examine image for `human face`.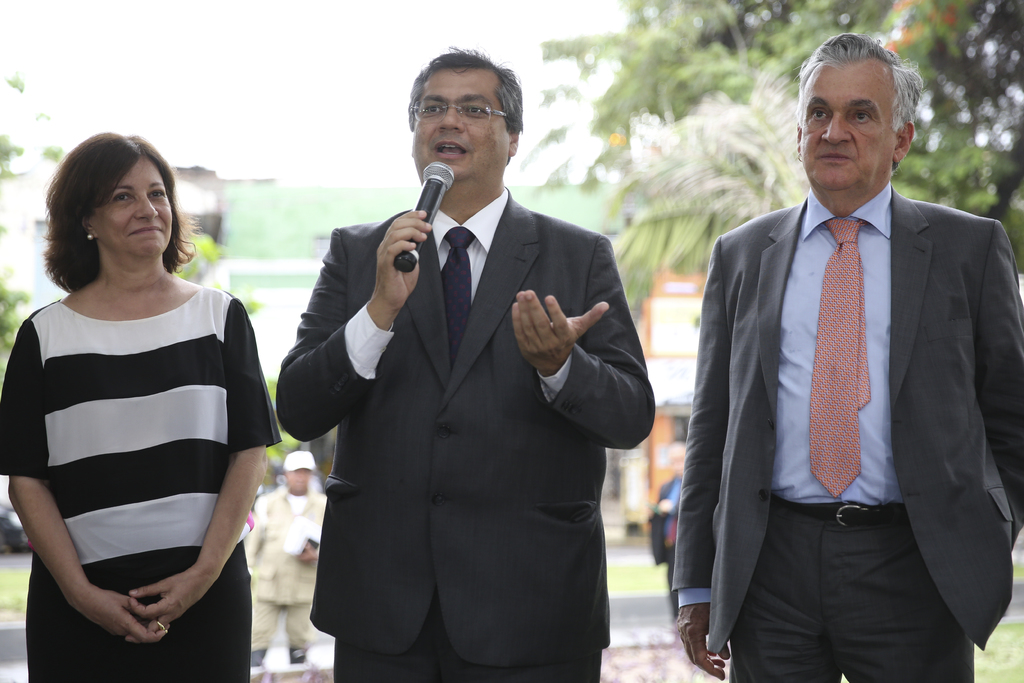
Examination result: [410,69,511,183].
